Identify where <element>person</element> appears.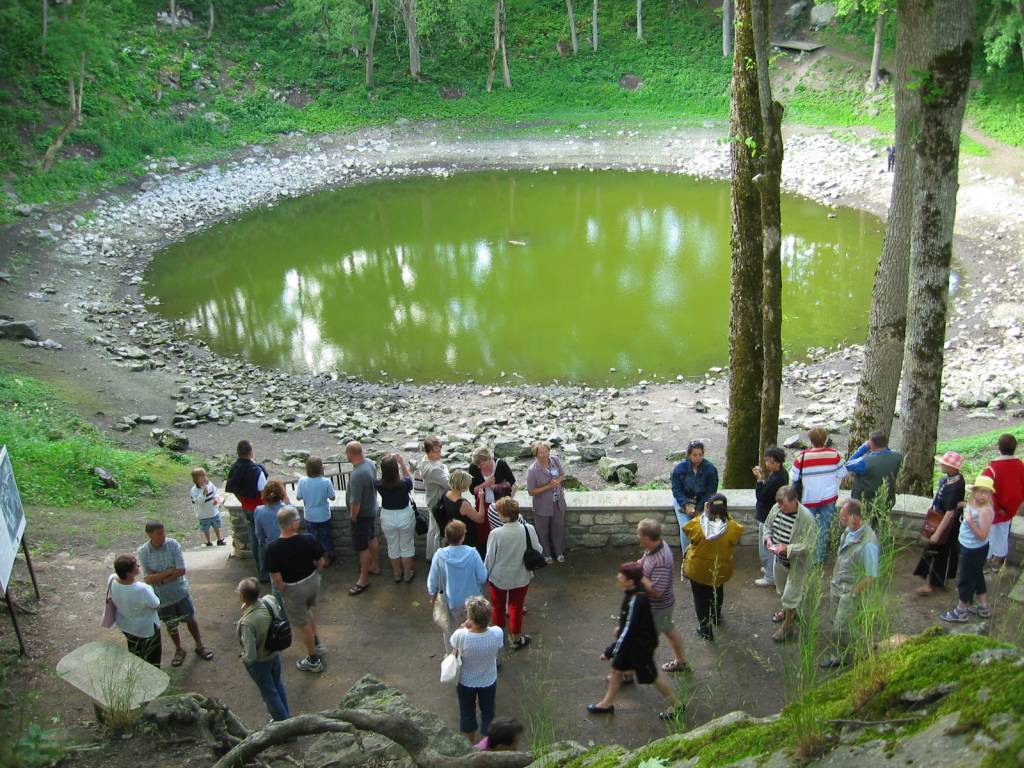
Appears at detection(109, 554, 167, 668).
